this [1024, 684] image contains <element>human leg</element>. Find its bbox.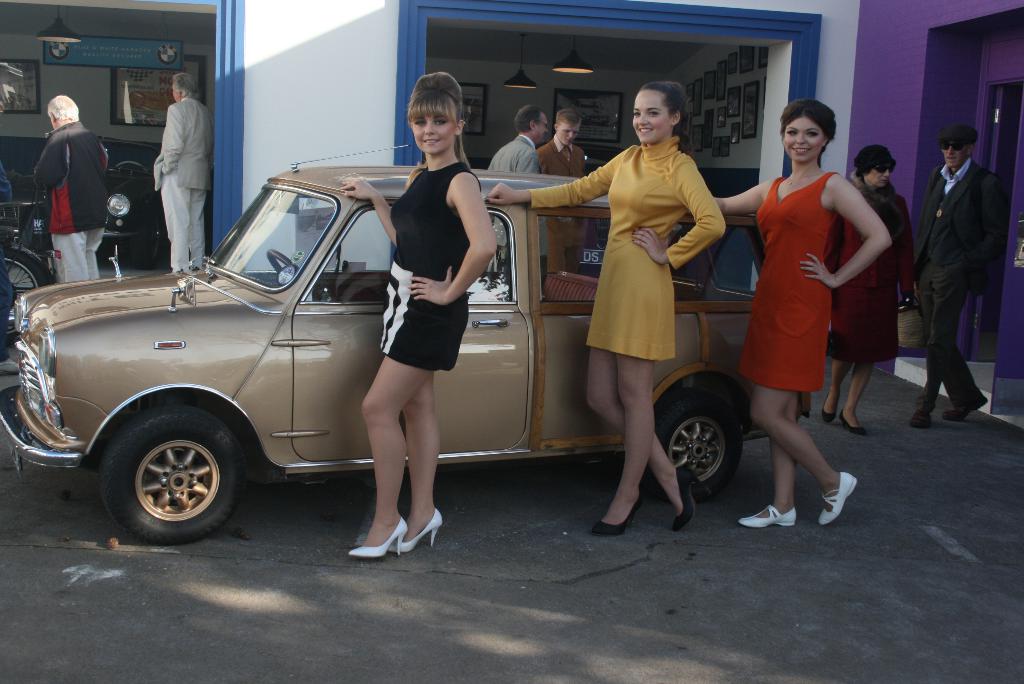
45 231 107 281.
